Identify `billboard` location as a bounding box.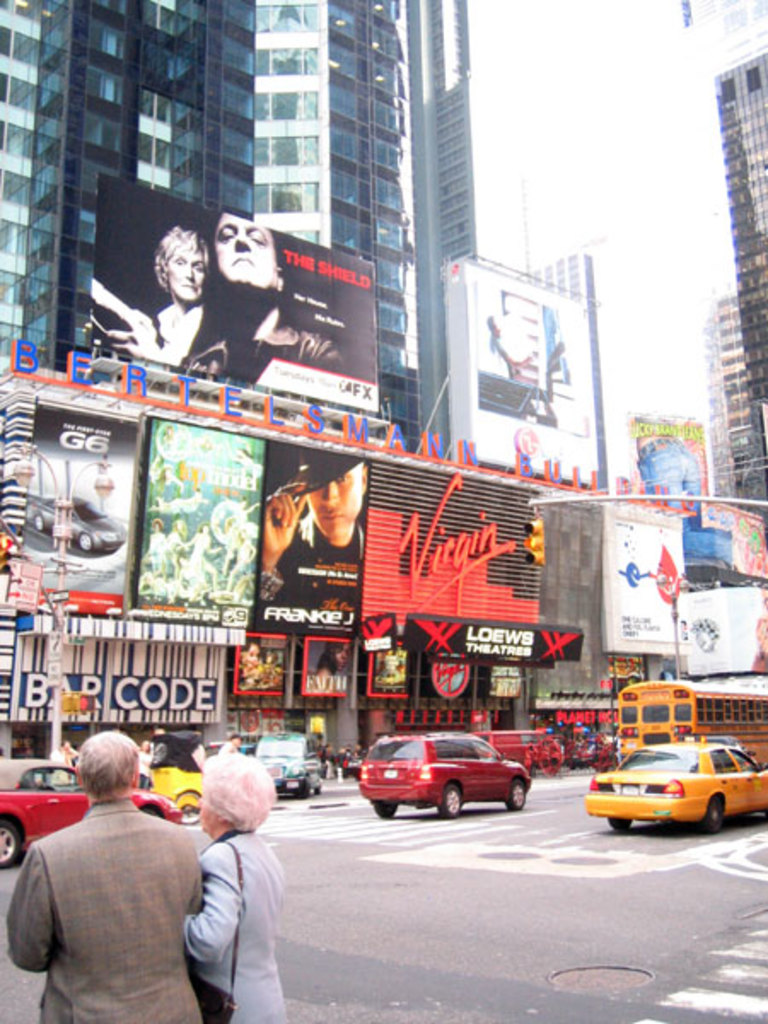
362,457,536,614.
